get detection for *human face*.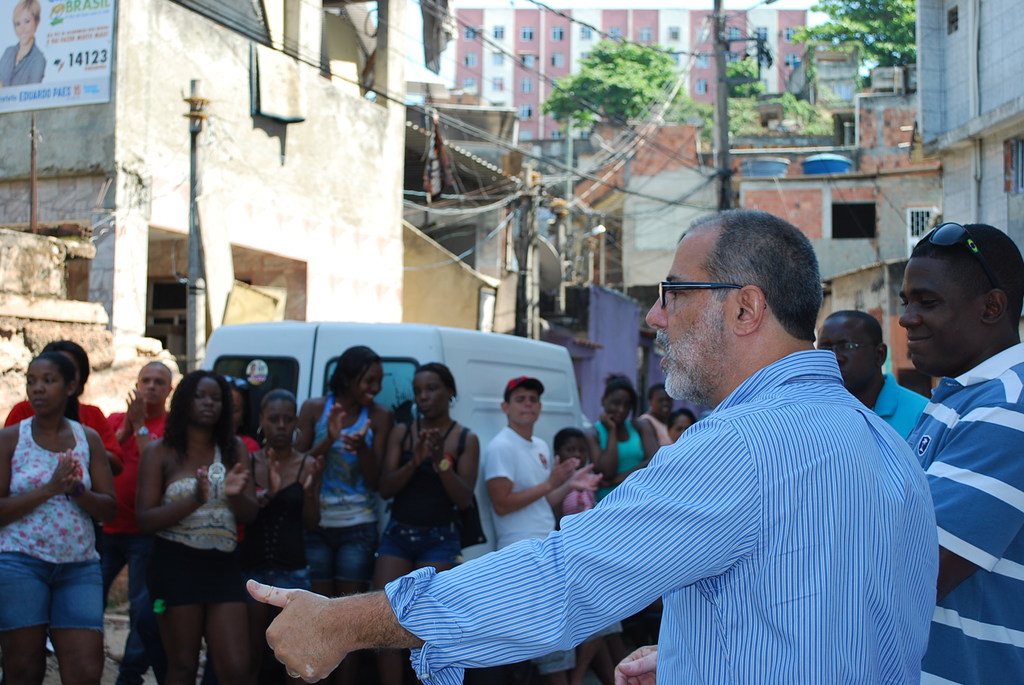
Detection: (12,8,36,46).
